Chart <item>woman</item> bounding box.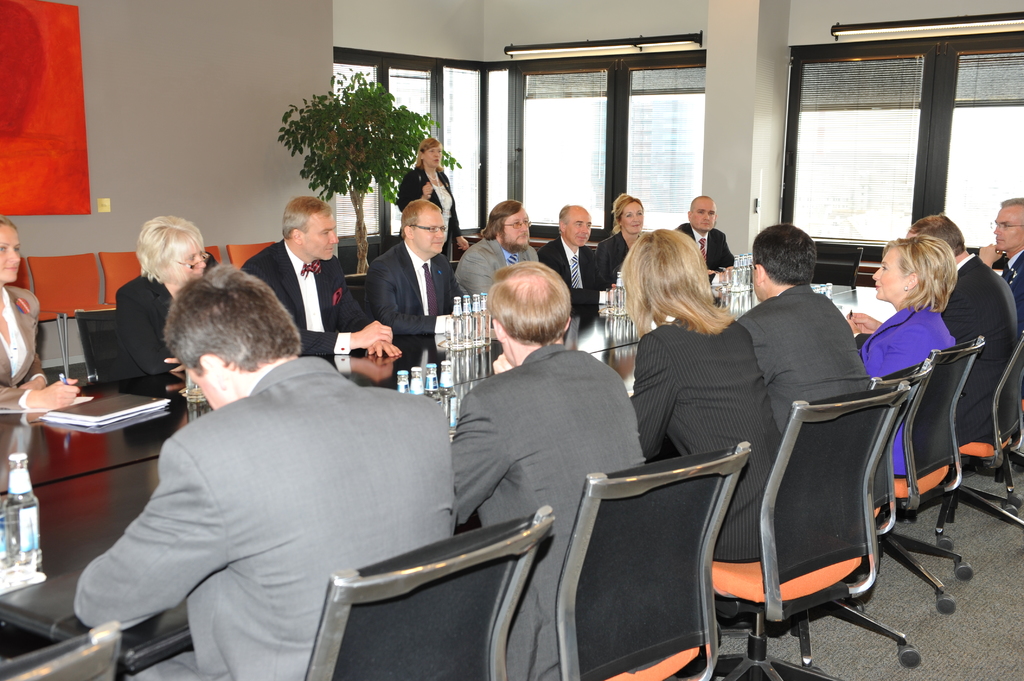
Charted: BBox(844, 238, 957, 485).
